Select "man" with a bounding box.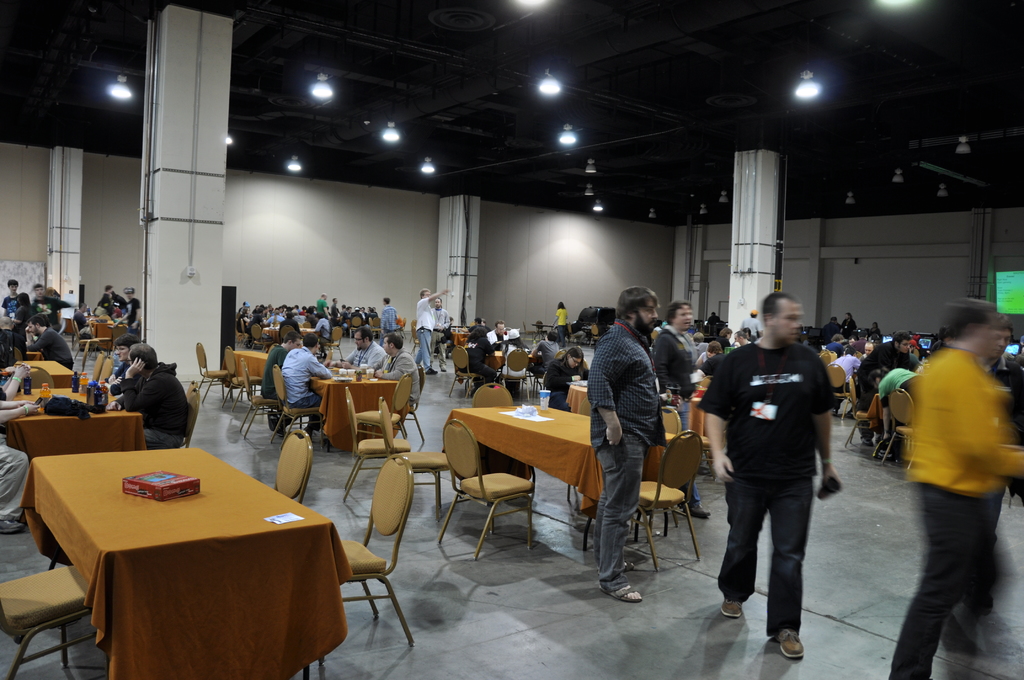
bbox(118, 286, 144, 330).
